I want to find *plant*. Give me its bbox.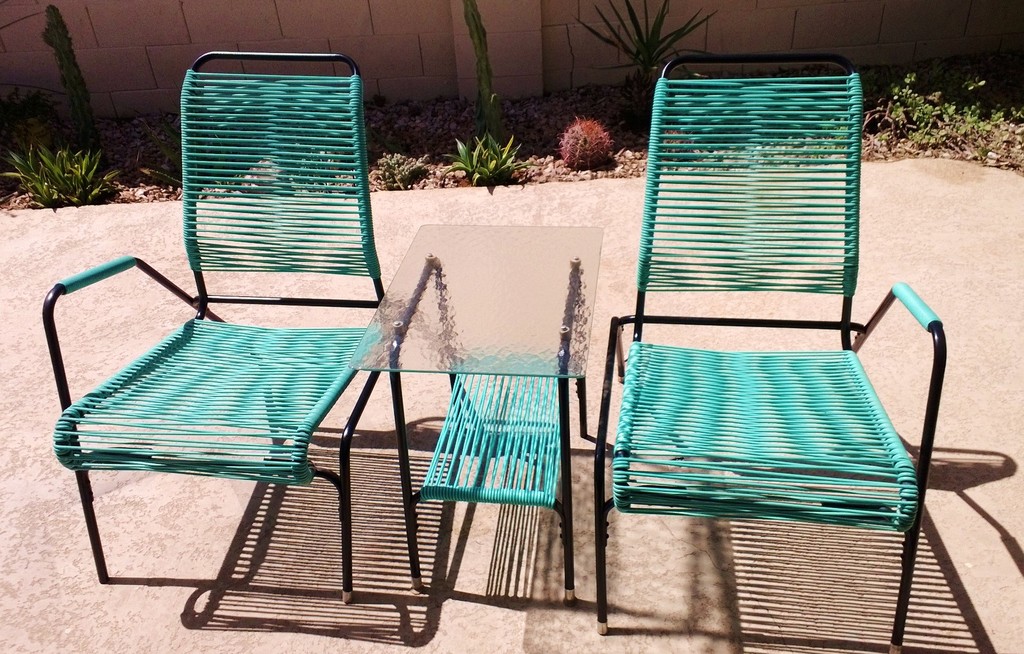
select_region(569, 0, 720, 86).
